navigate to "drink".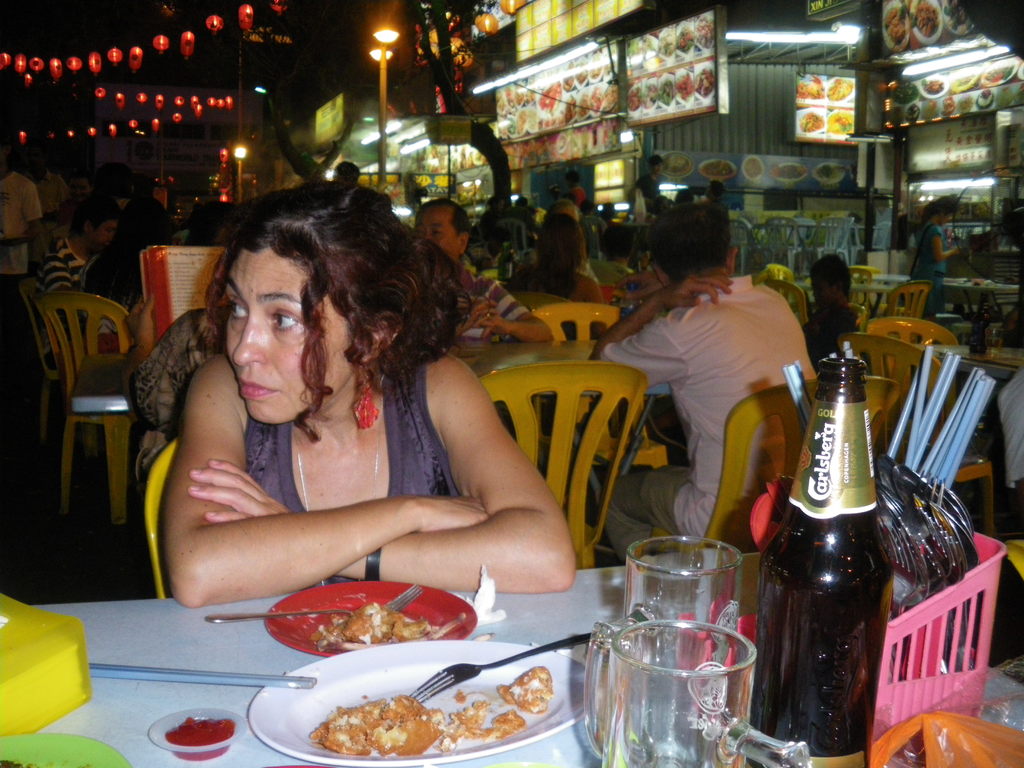
Navigation target: crop(772, 377, 911, 762).
